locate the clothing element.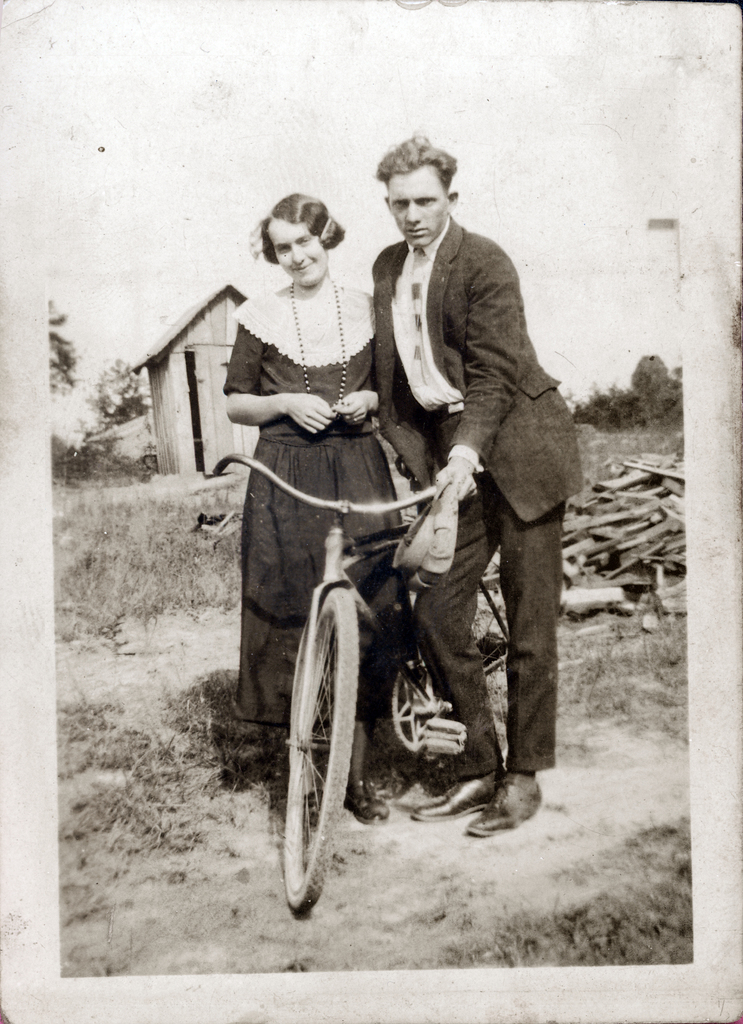
Element bbox: <bbox>357, 141, 577, 706</bbox>.
